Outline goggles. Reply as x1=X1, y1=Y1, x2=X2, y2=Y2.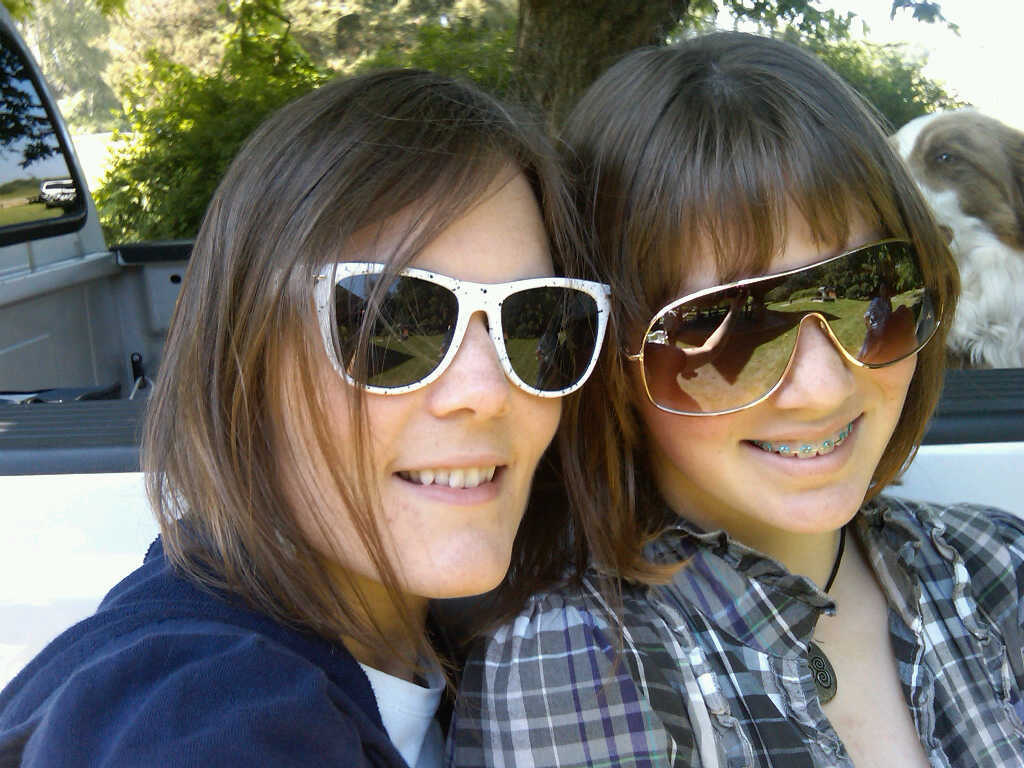
x1=266, y1=276, x2=617, y2=400.
